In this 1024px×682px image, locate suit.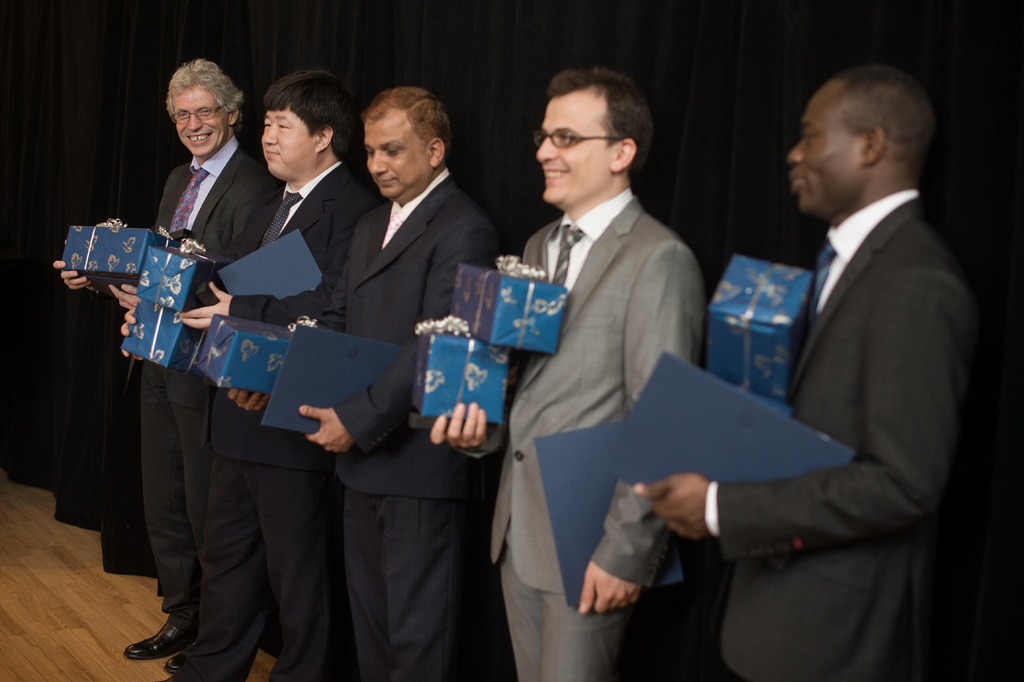
Bounding box: l=456, t=187, r=711, b=681.
